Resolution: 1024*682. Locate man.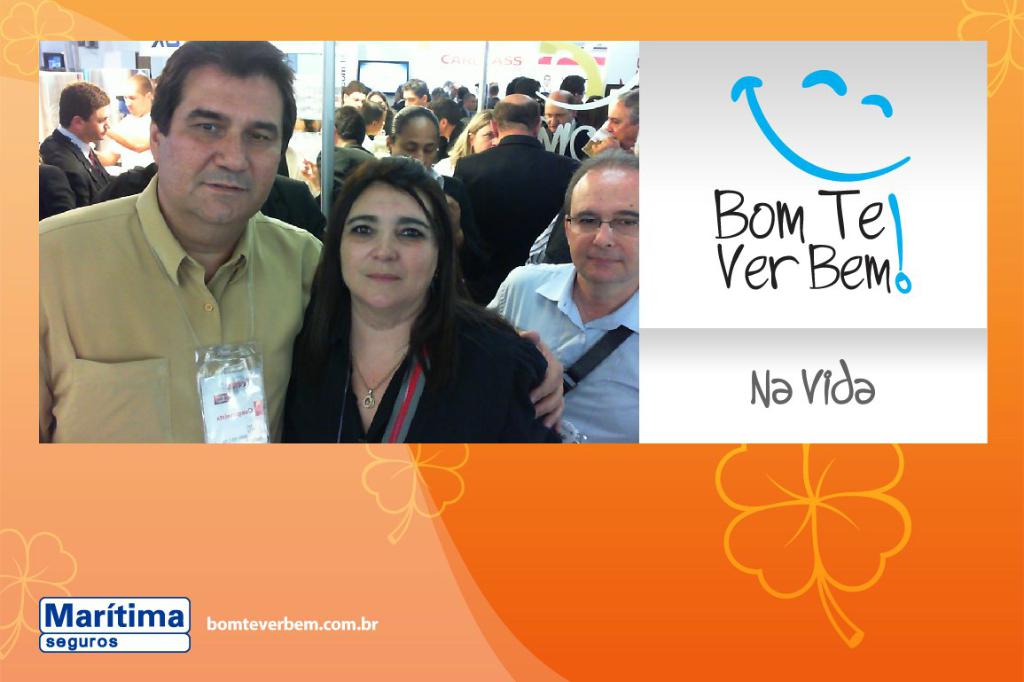
left=452, top=92, right=581, bottom=307.
